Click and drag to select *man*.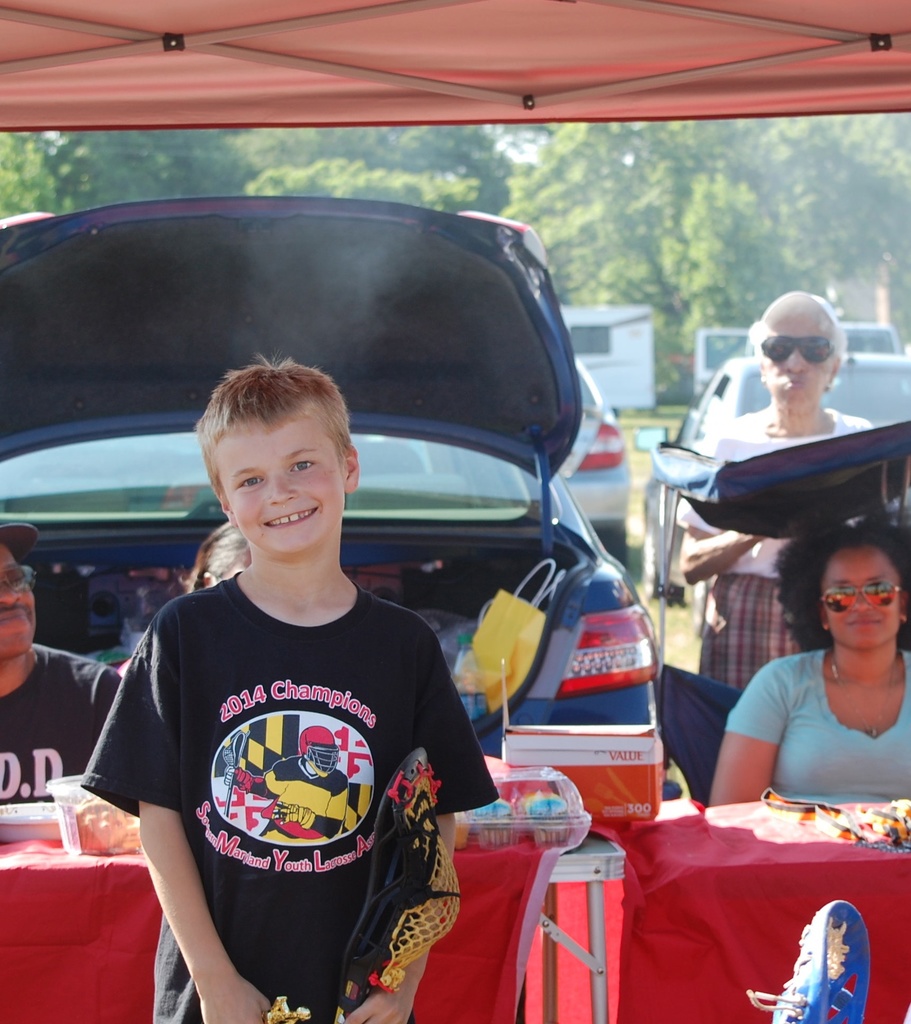
Selection: x1=0, y1=526, x2=129, y2=797.
